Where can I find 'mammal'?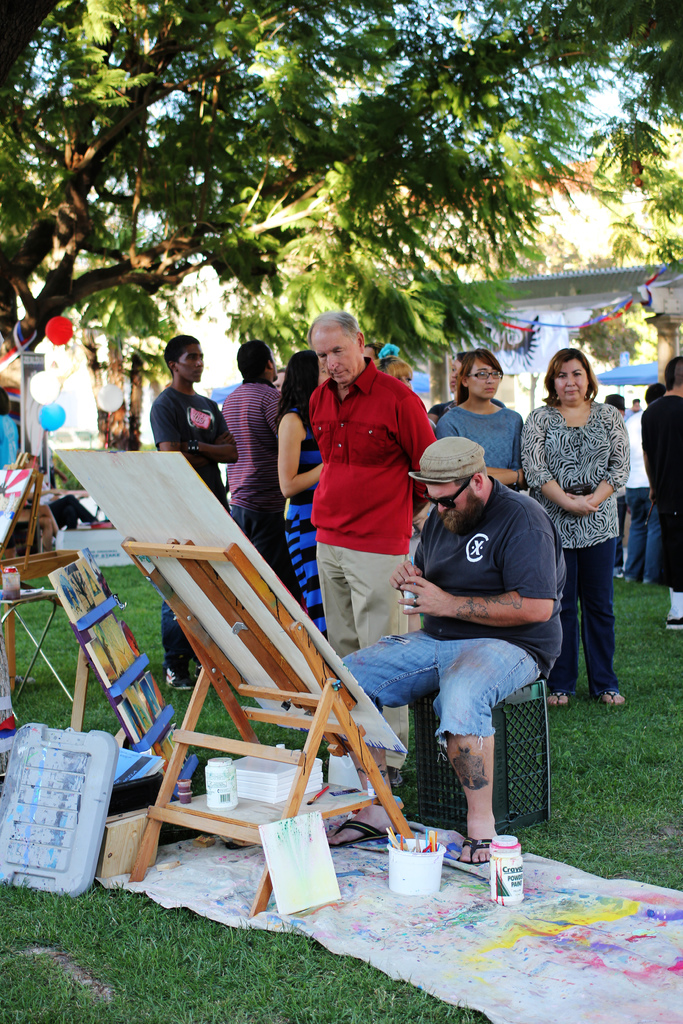
You can find it at locate(273, 349, 327, 643).
